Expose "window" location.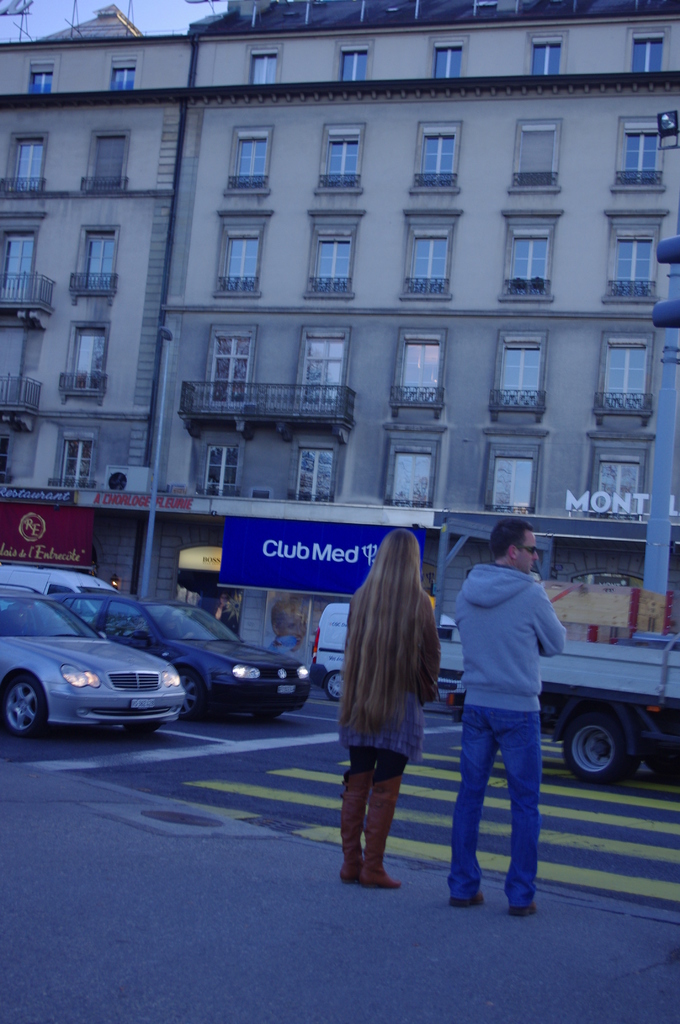
Exposed at left=622, top=120, right=663, bottom=193.
